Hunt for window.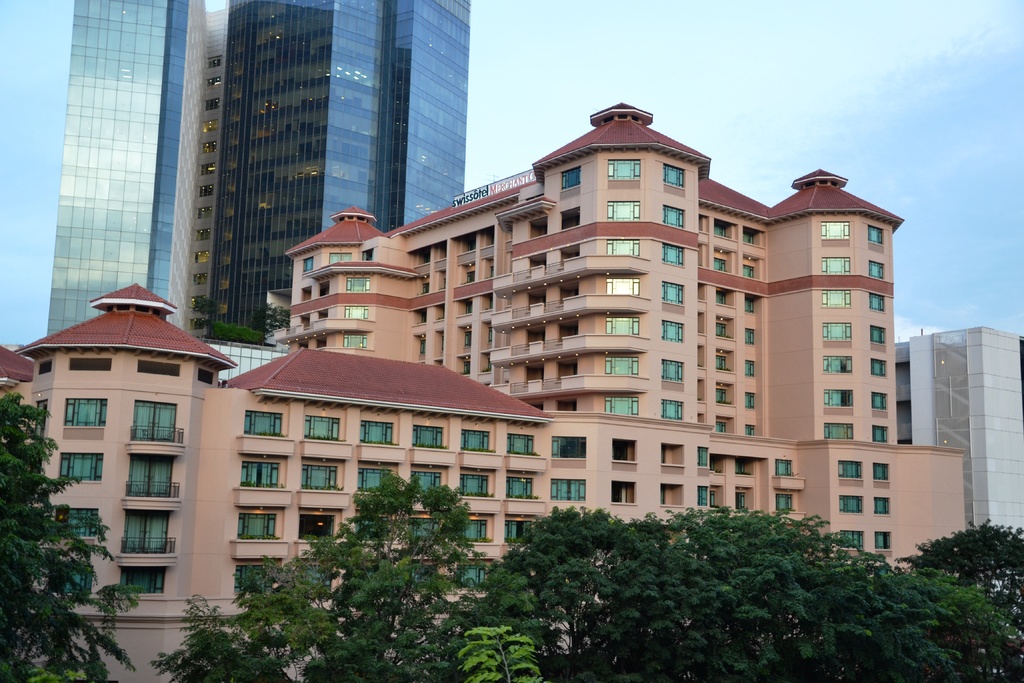
Hunted down at pyautogui.locateOnScreen(602, 316, 641, 335).
